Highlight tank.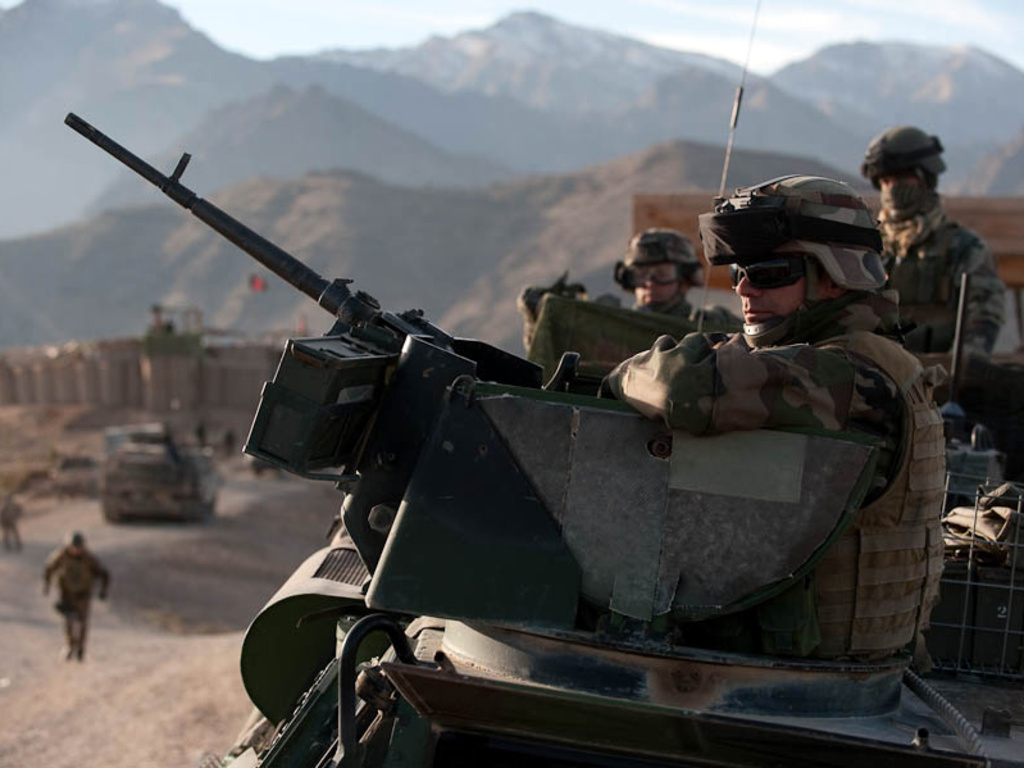
Highlighted region: 64,0,1023,767.
